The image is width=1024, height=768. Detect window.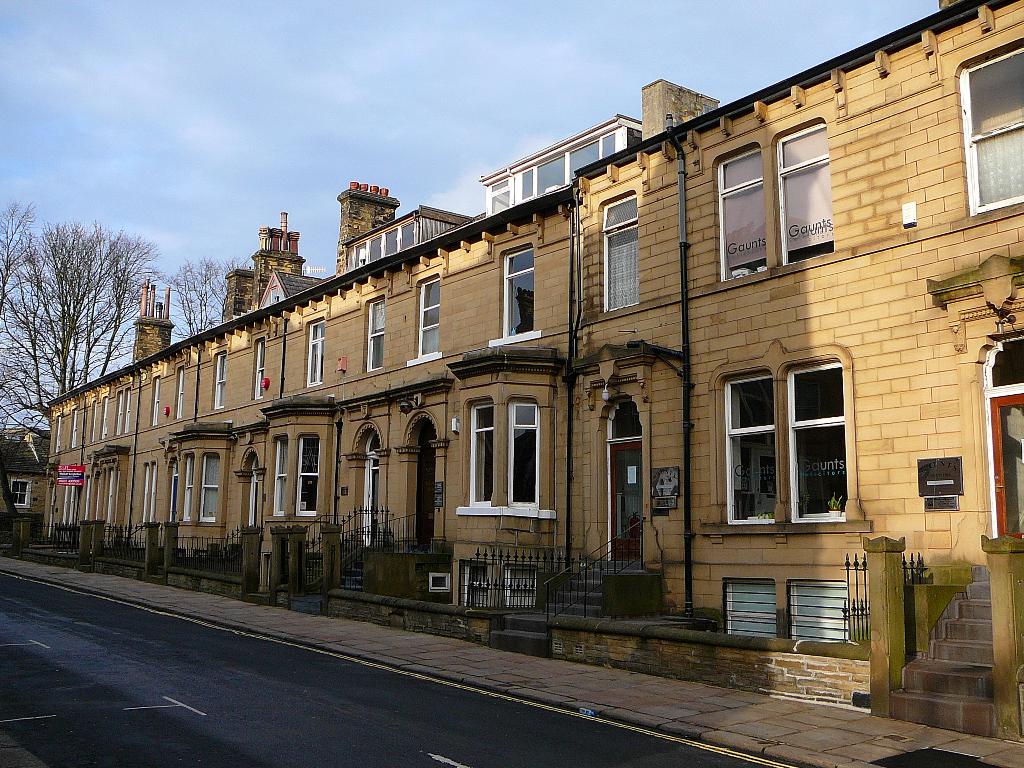
Detection: left=463, top=398, right=493, bottom=511.
